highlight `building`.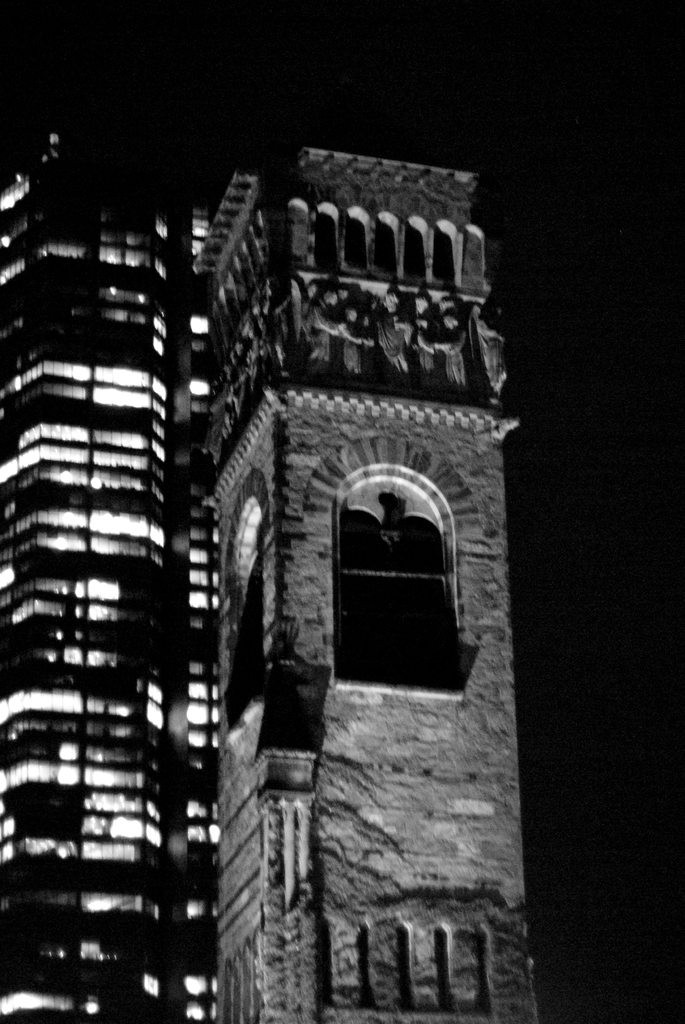
Highlighted region: 0/132/541/1023.
